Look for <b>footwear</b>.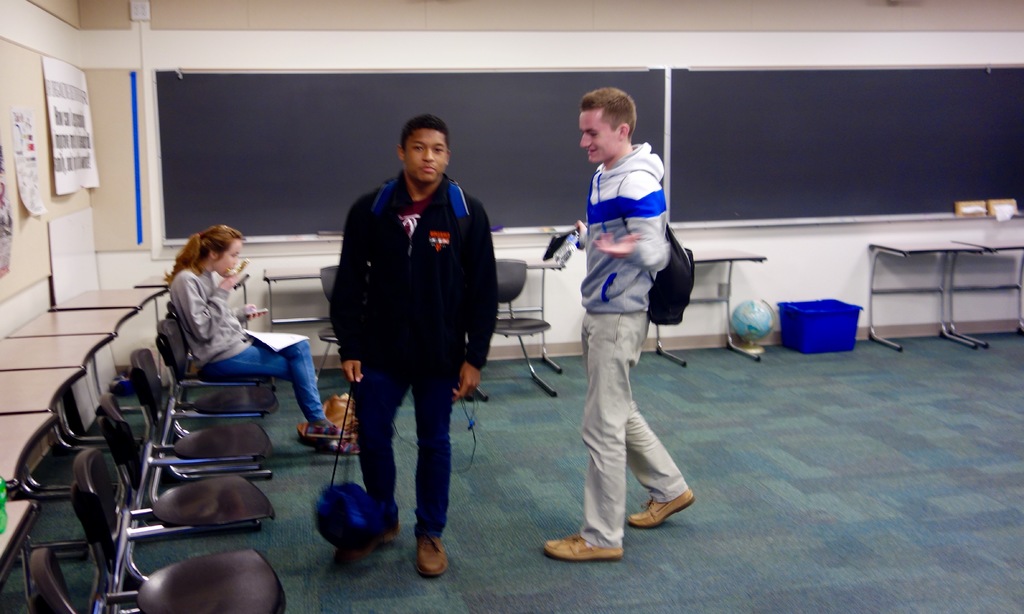
Found: 540 530 625 559.
